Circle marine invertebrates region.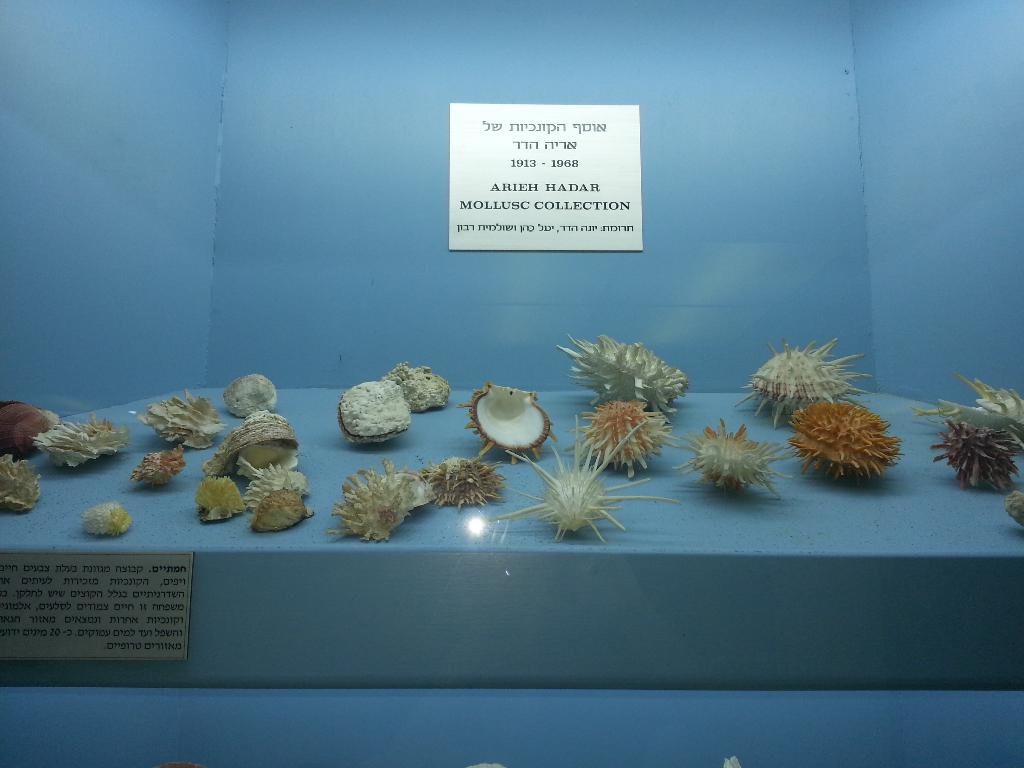
Region: (x1=731, y1=331, x2=866, y2=434).
